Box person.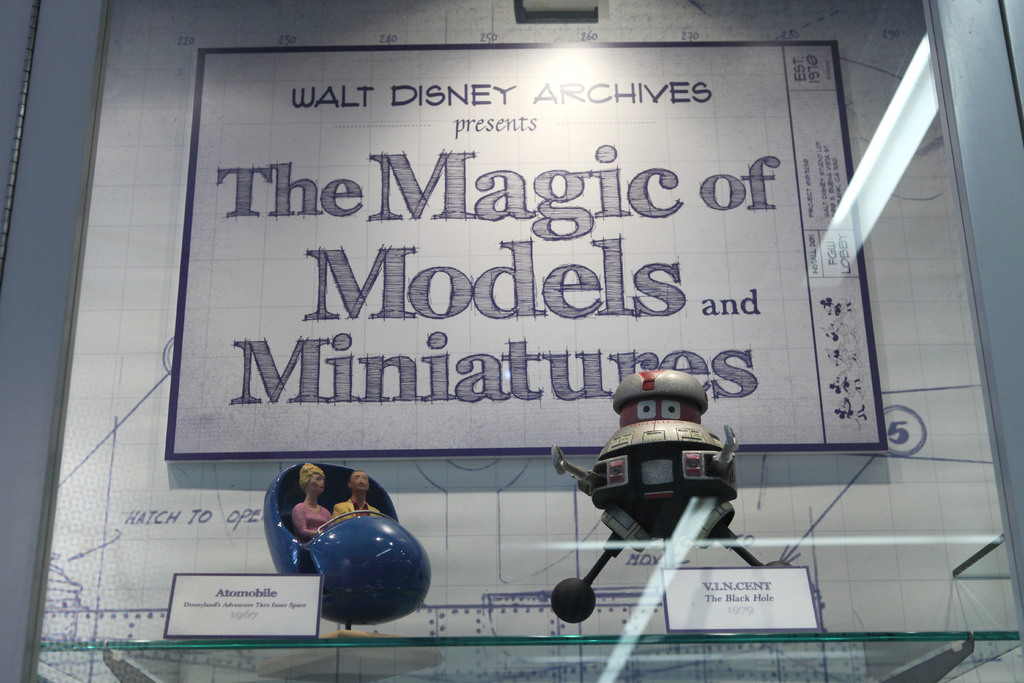
left=295, top=465, right=333, bottom=539.
